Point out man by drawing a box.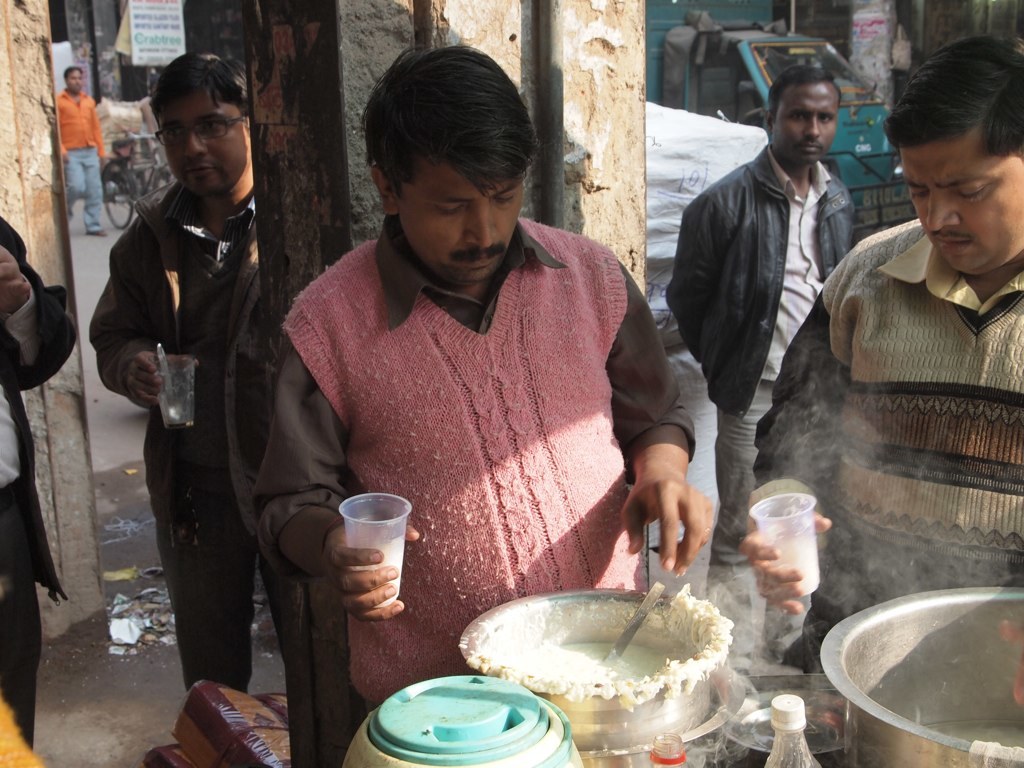
Rect(92, 70, 296, 717).
